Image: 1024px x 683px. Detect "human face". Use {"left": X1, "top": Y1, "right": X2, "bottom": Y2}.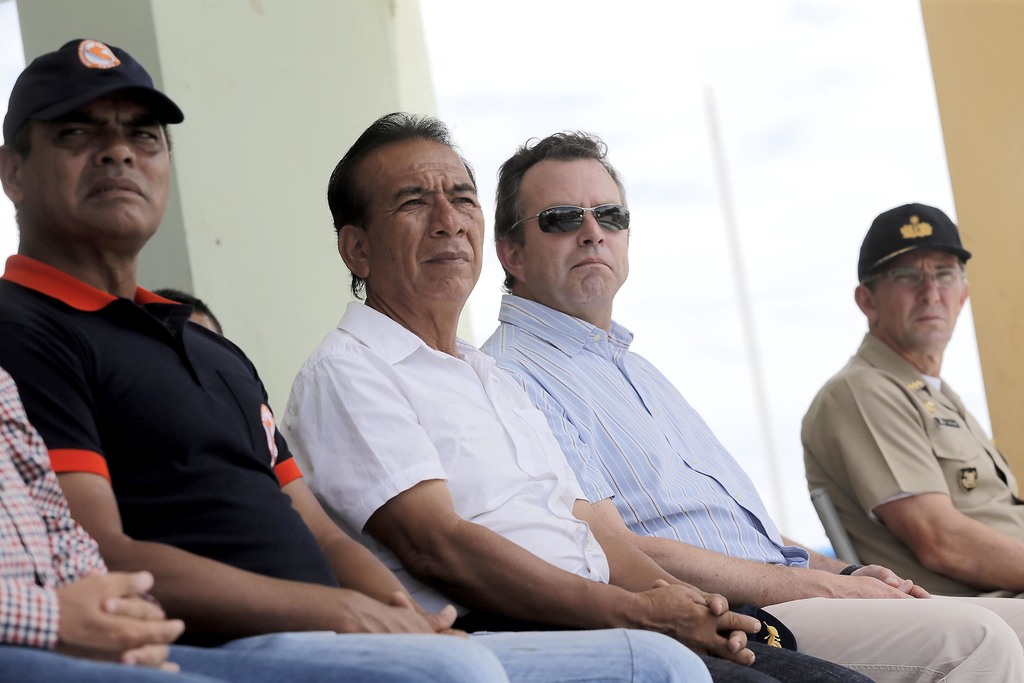
{"left": 876, "top": 249, "right": 960, "bottom": 350}.
